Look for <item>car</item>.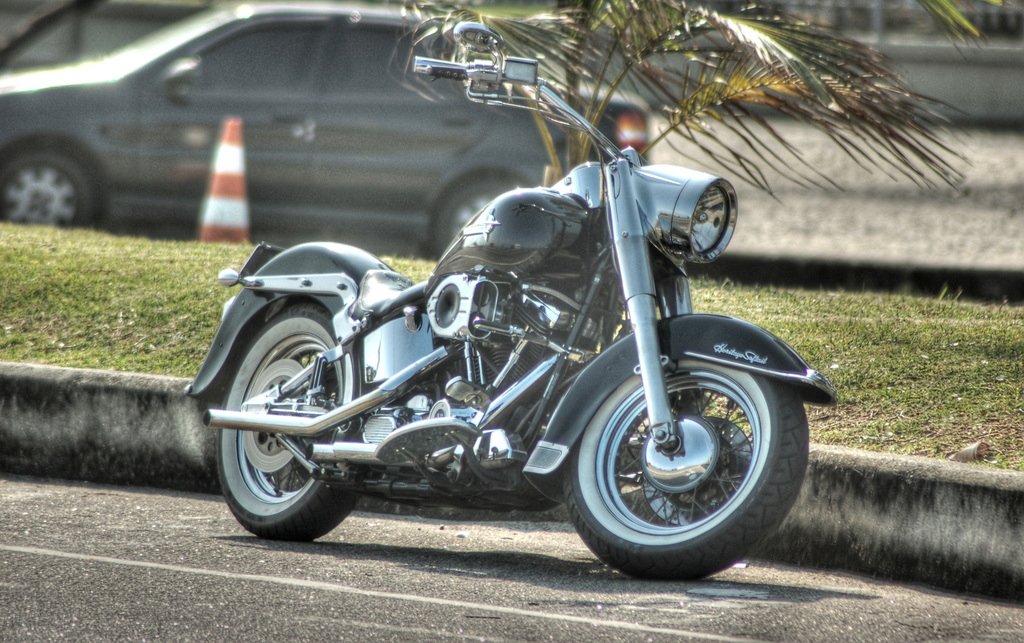
Found: (2,0,657,263).
